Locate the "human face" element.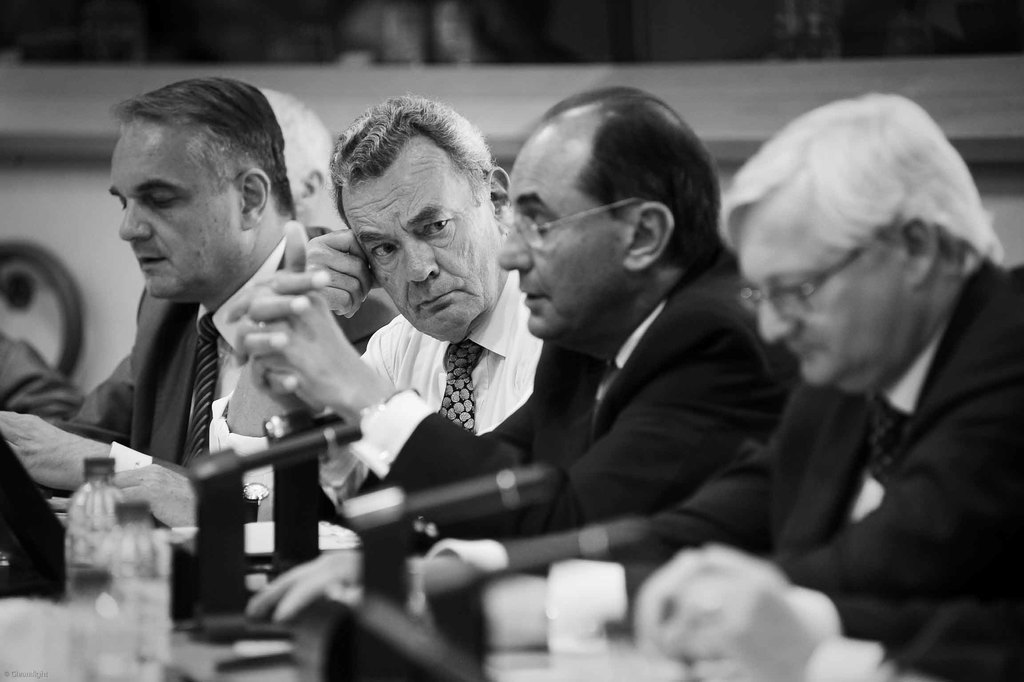
Element bbox: x1=736, y1=207, x2=929, y2=380.
